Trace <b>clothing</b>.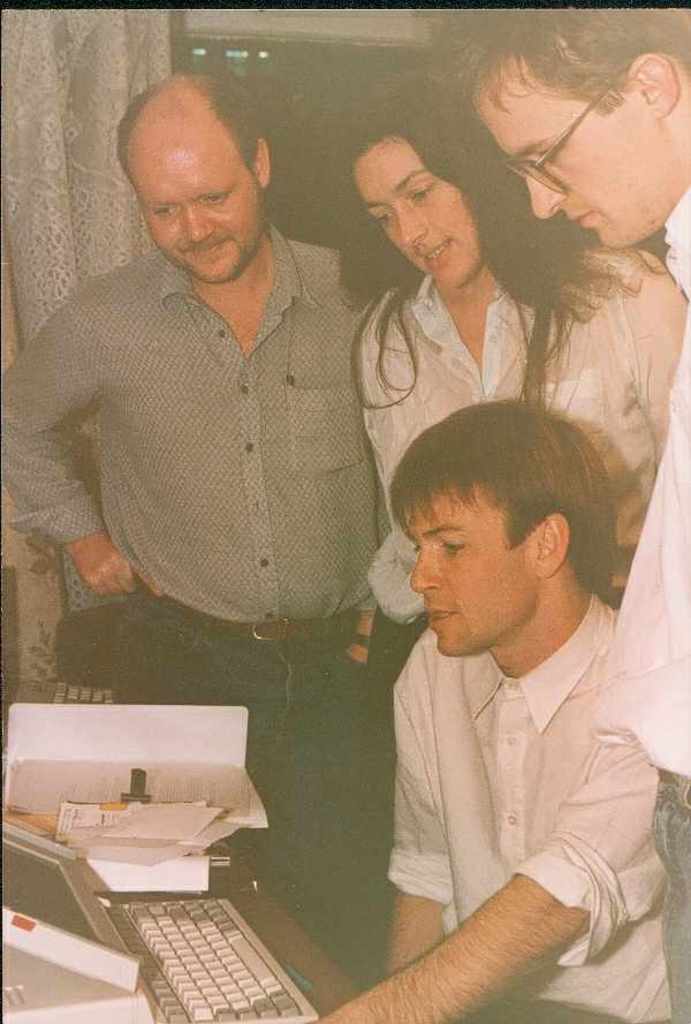
Traced to bbox=(347, 554, 671, 999).
